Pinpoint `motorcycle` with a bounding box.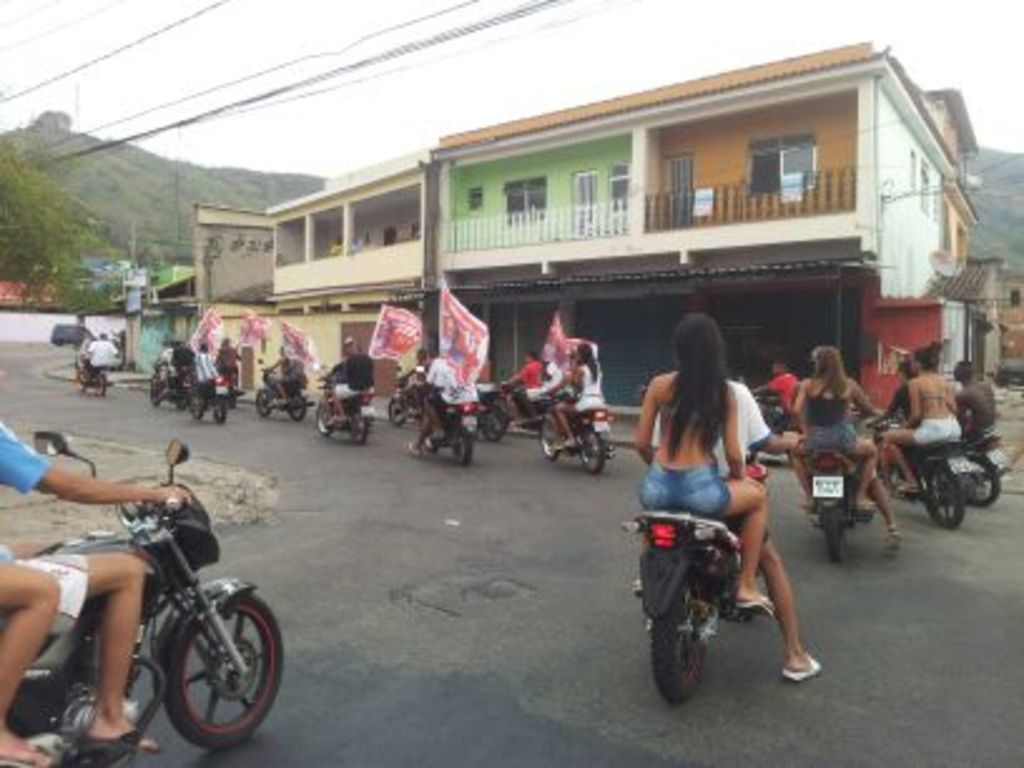
crop(191, 371, 233, 424).
